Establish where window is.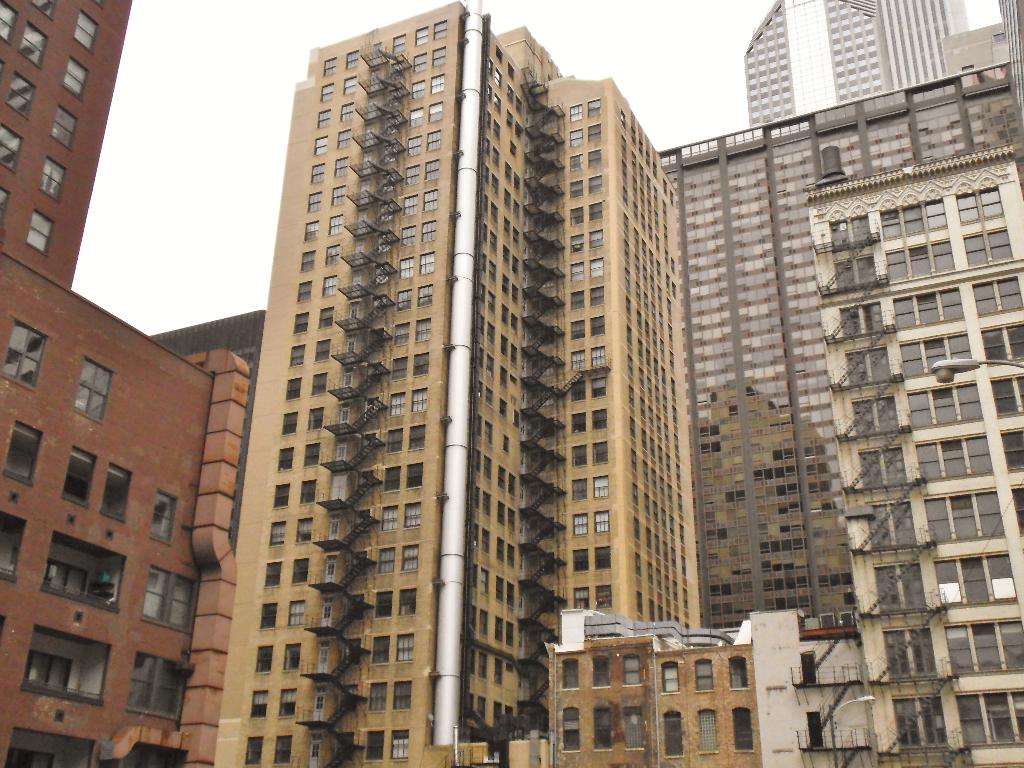
Established at (337, 726, 351, 765).
